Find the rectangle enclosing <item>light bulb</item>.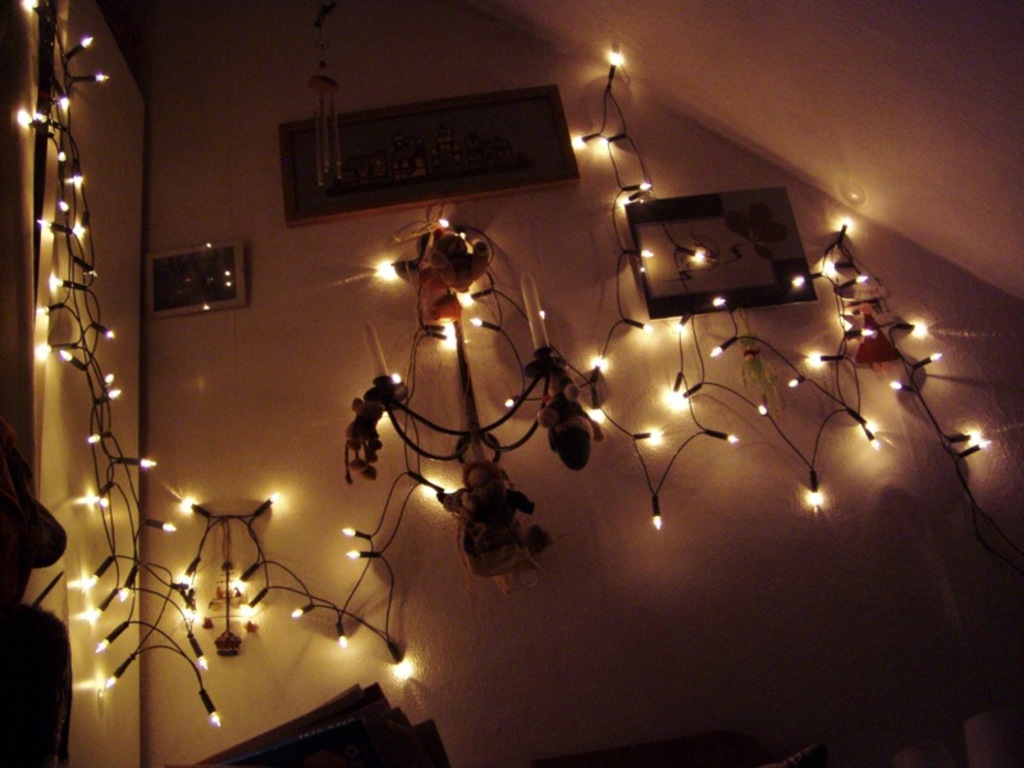
(left=244, top=589, right=266, bottom=616).
